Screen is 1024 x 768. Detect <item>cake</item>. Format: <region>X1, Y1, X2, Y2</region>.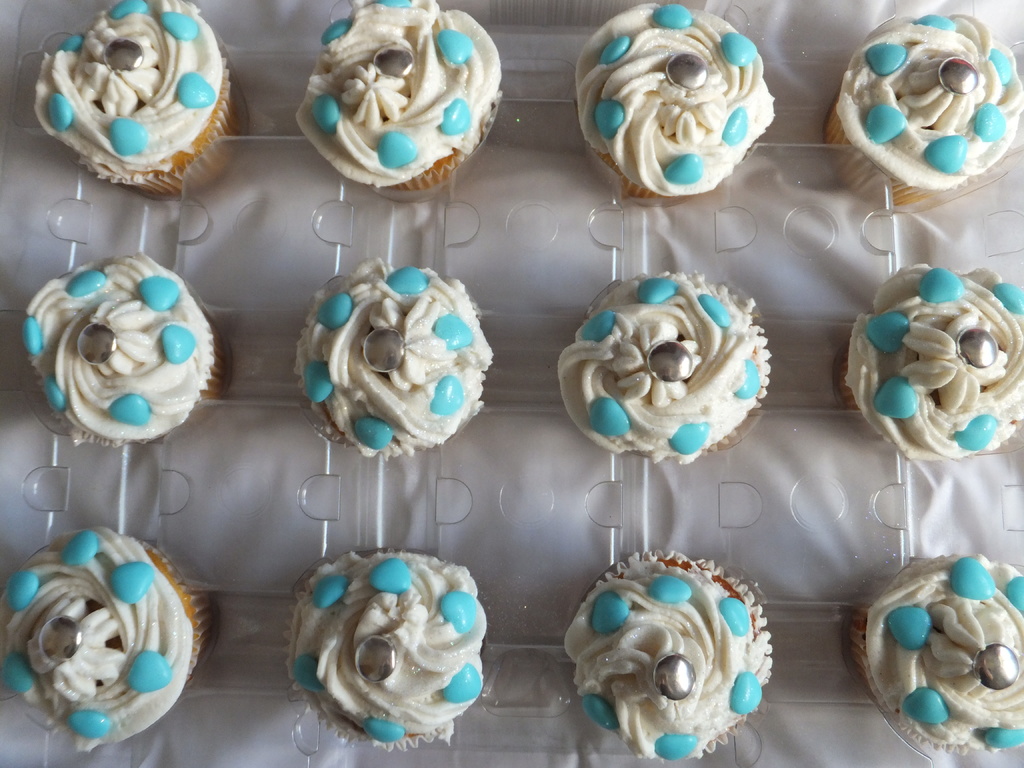
<region>284, 542, 488, 746</region>.
